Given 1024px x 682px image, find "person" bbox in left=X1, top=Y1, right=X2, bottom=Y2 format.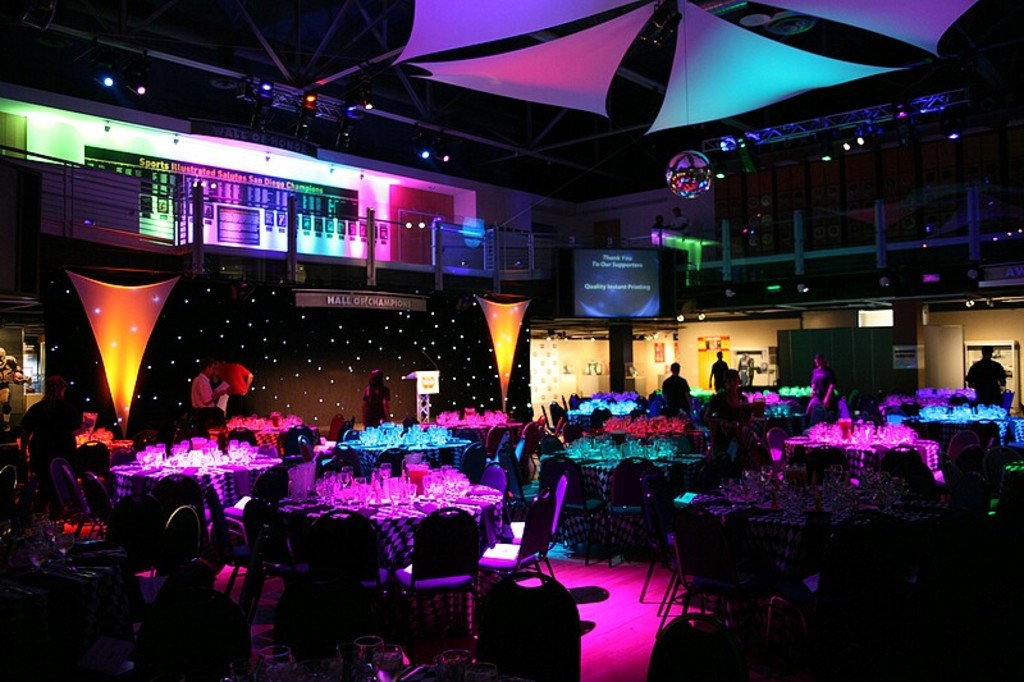
left=730, top=344, right=762, bottom=397.
